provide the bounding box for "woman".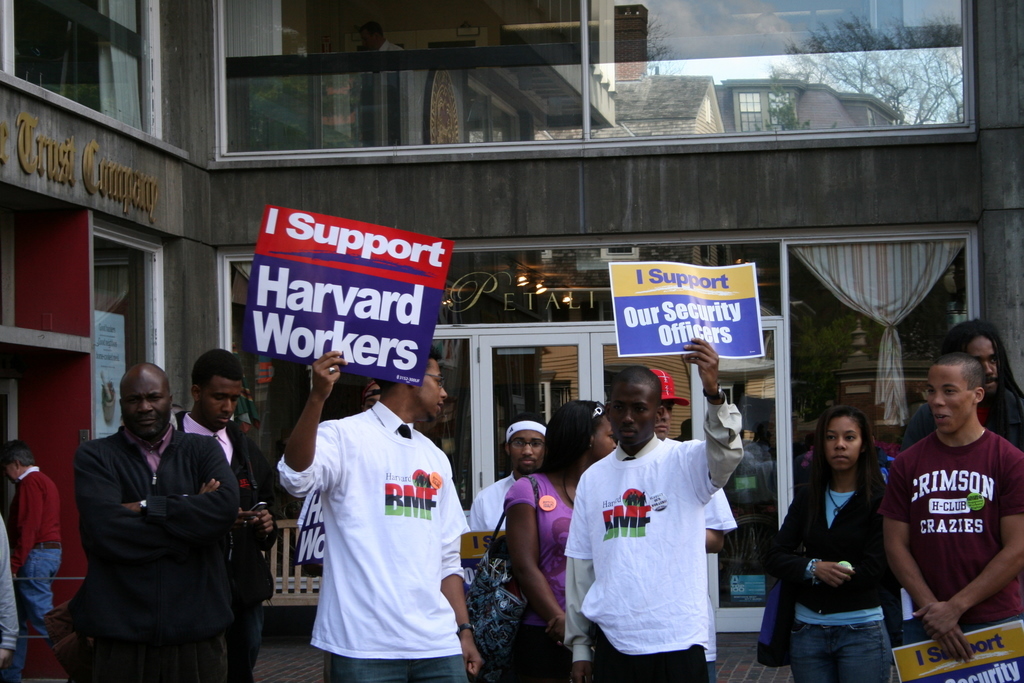
[500, 395, 618, 682].
